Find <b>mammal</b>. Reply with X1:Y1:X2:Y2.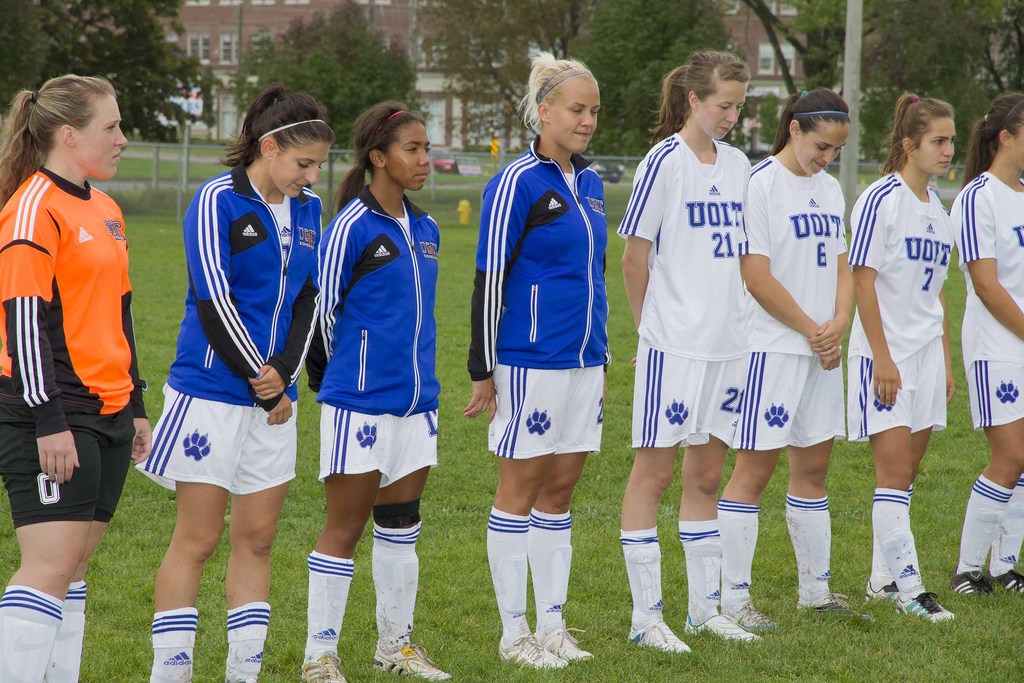
958:95:1023:602.
